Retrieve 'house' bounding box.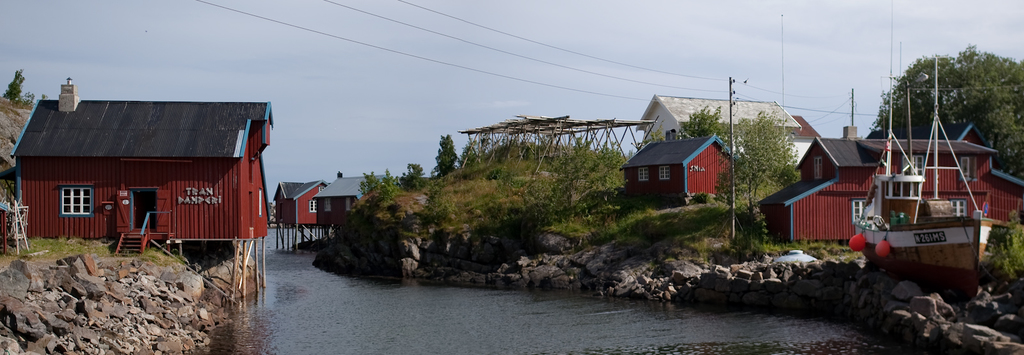
Bounding box: [646, 87, 788, 188].
